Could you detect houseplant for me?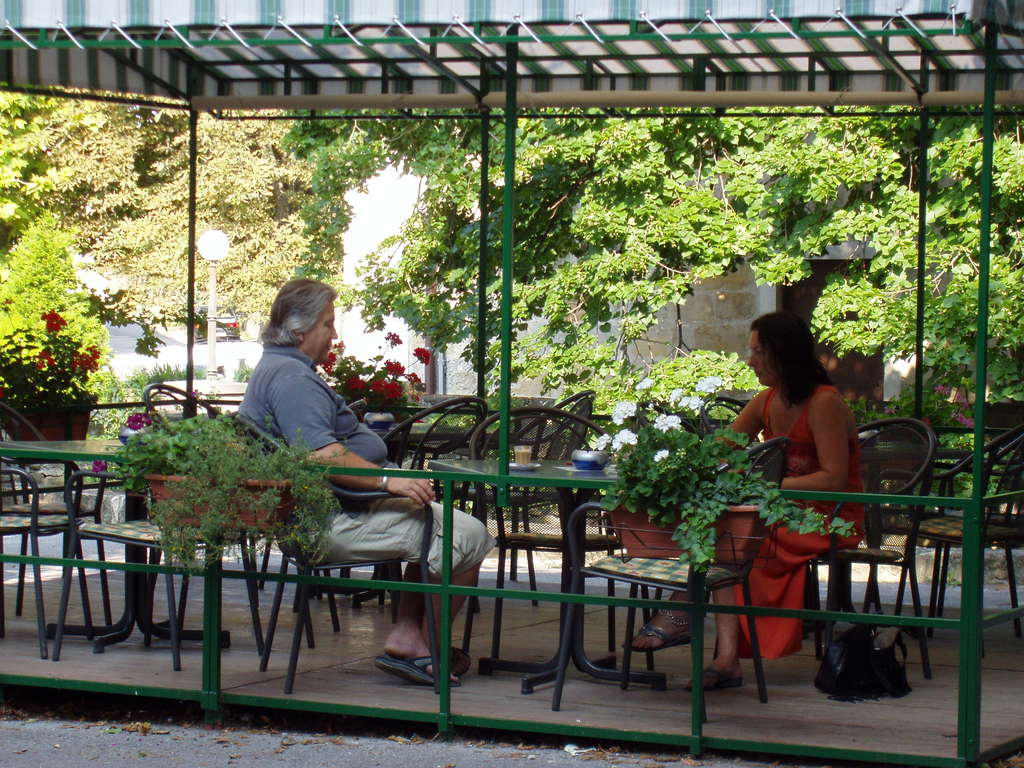
Detection result: (x1=318, y1=325, x2=432, y2=420).
